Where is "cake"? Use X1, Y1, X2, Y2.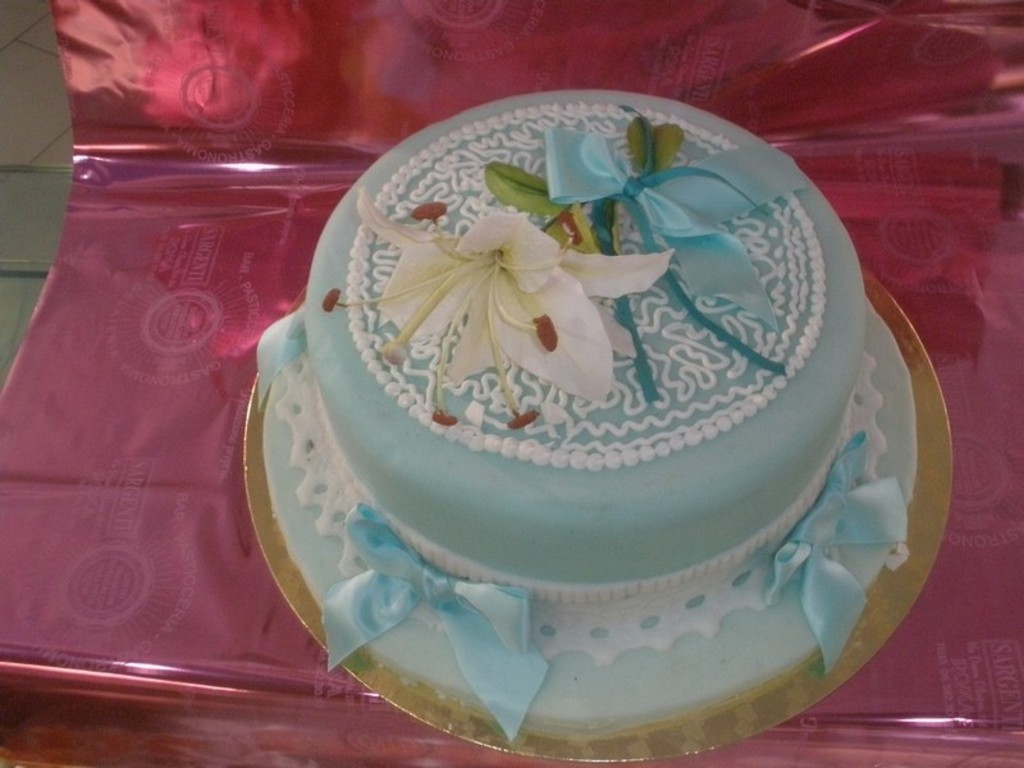
262, 88, 918, 741.
